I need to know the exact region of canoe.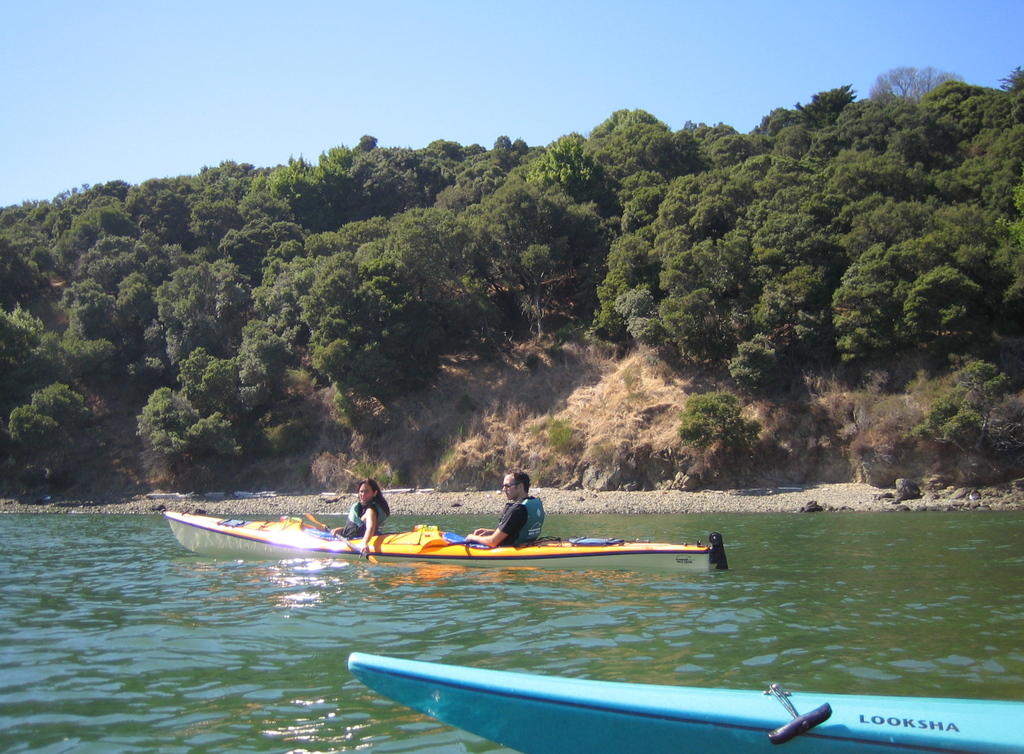
Region: <box>168,511,730,575</box>.
